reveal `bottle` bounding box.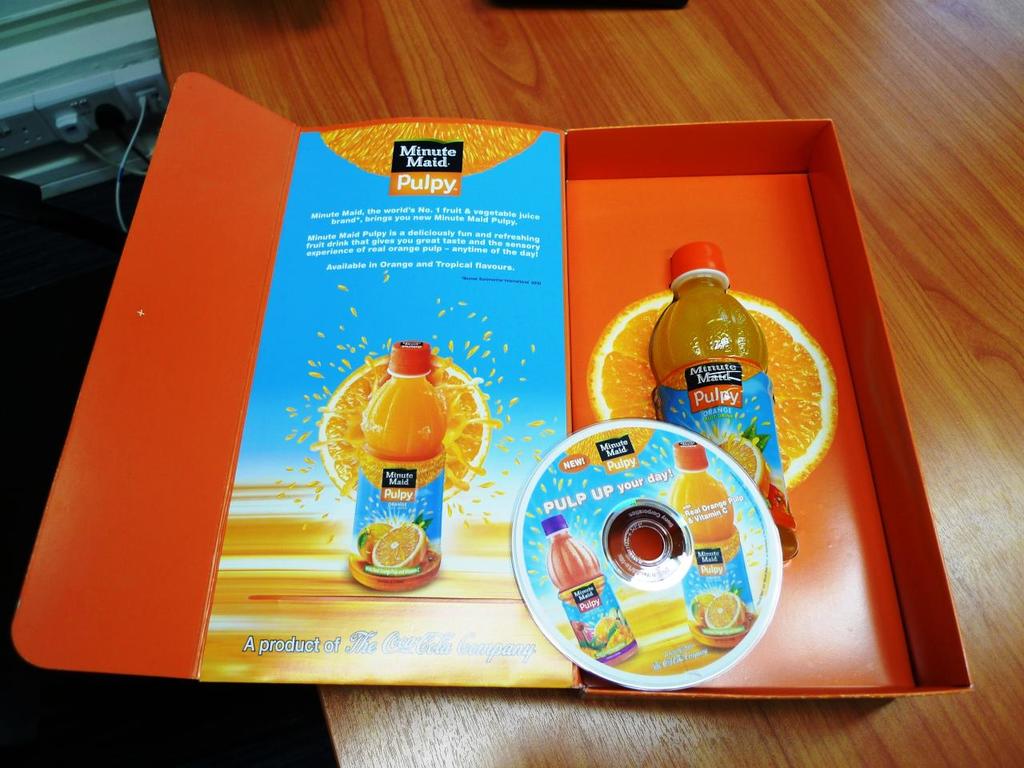
Revealed: bbox(664, 439, 756, 656).
